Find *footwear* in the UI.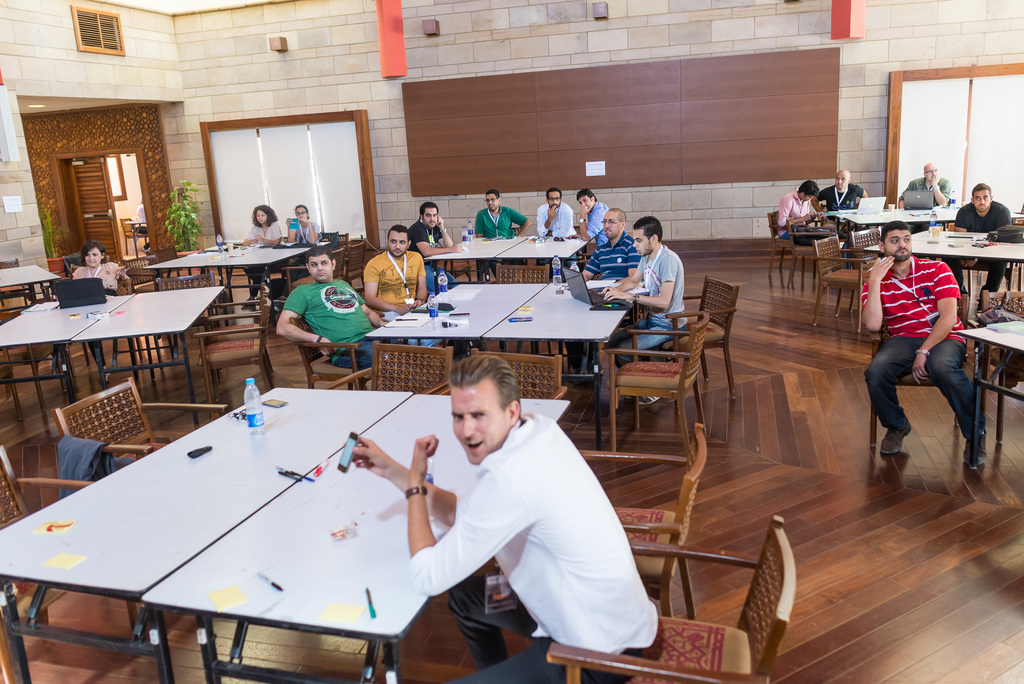
UI element at [964, 430, 986, 466].
